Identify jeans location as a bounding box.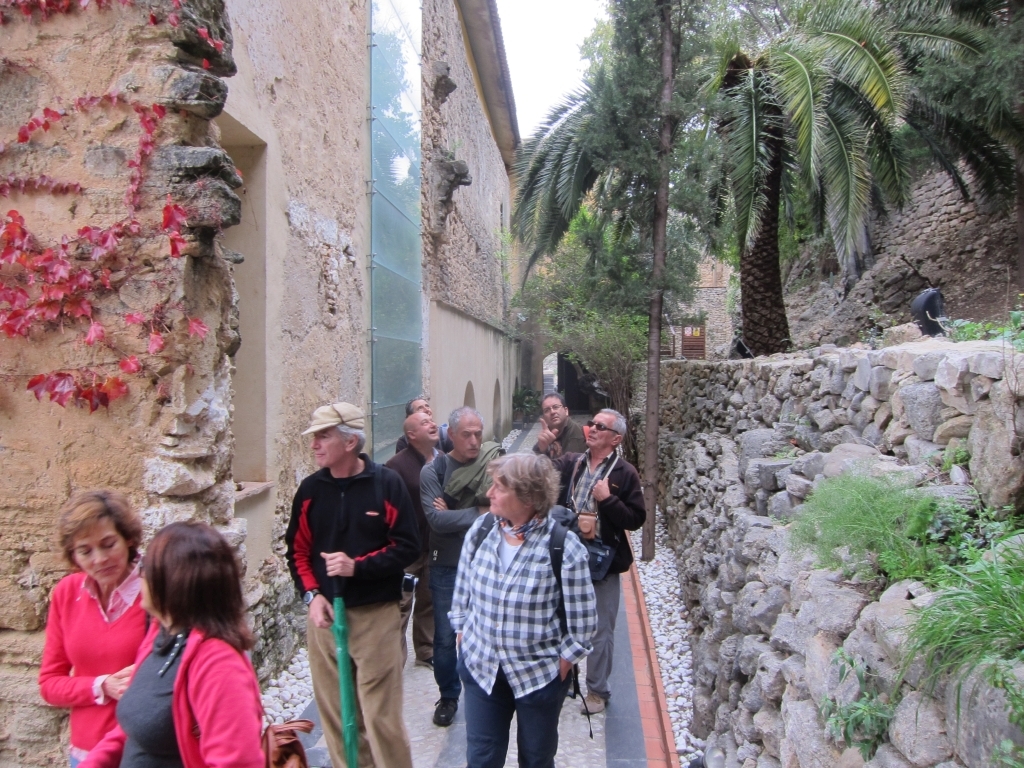
447,668,571,755.
